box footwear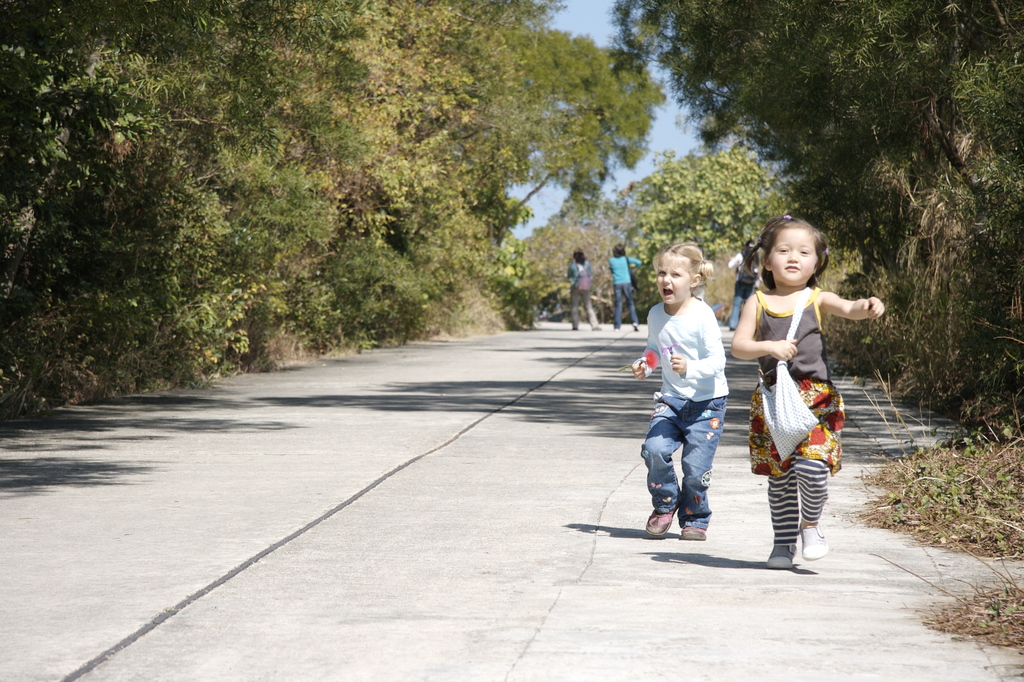
box=[767, 545, 792, 571]
